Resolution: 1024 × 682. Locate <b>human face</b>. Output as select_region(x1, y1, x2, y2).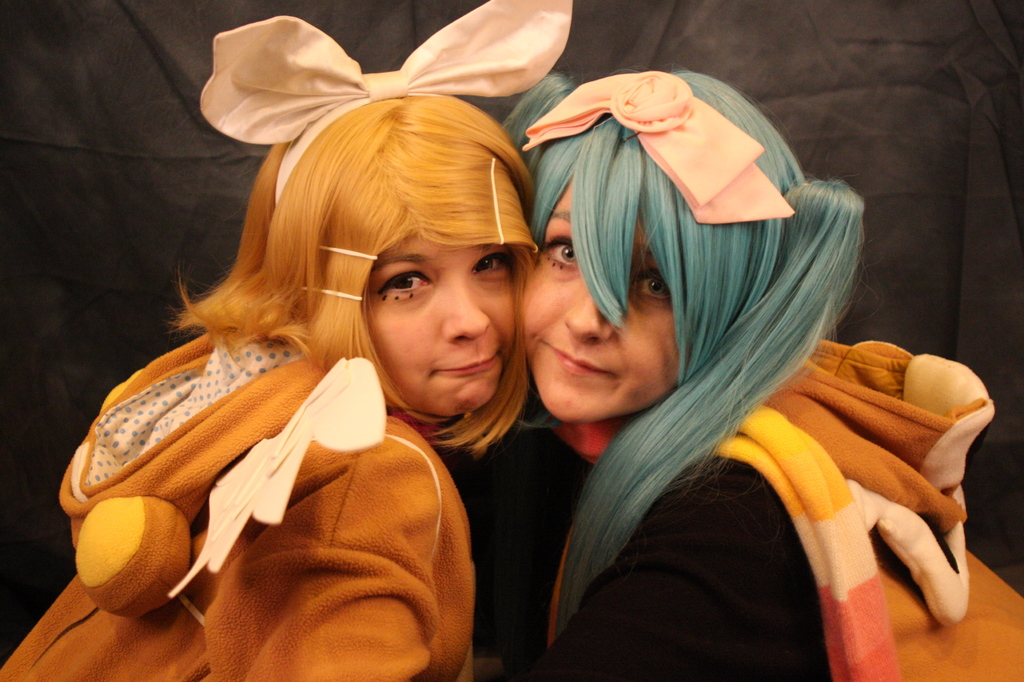
select_region(525, 183, 682, 423).
